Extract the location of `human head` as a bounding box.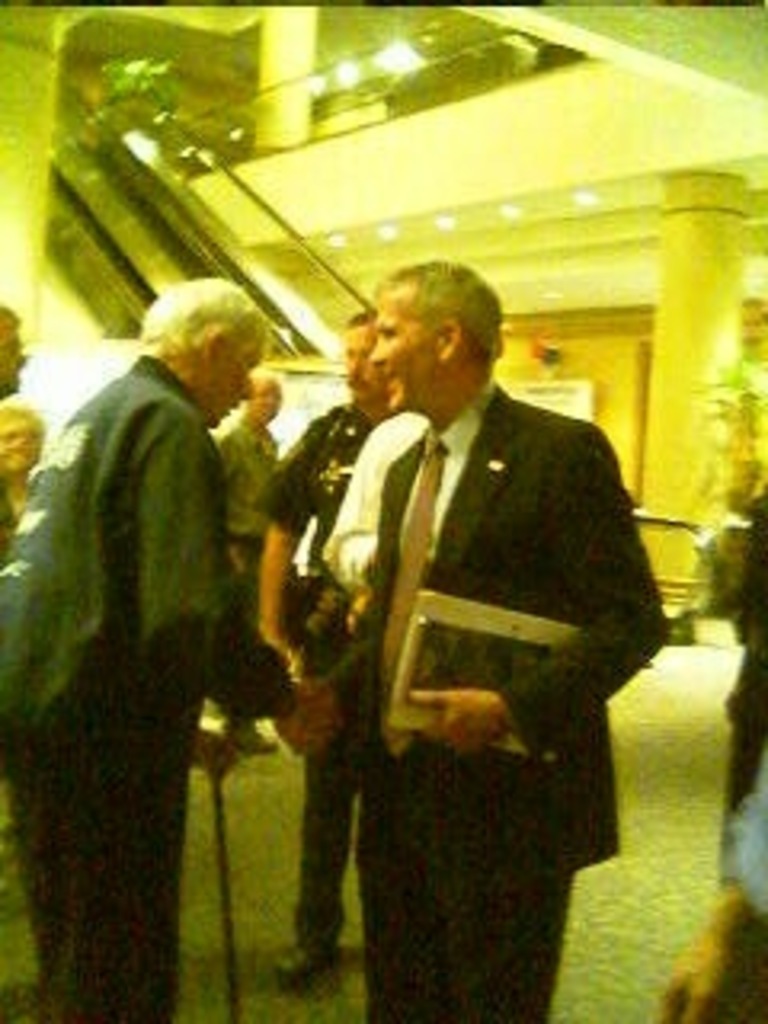
{"x1": 0, "y1": 403, "x2": 48, "y2": 477}.
